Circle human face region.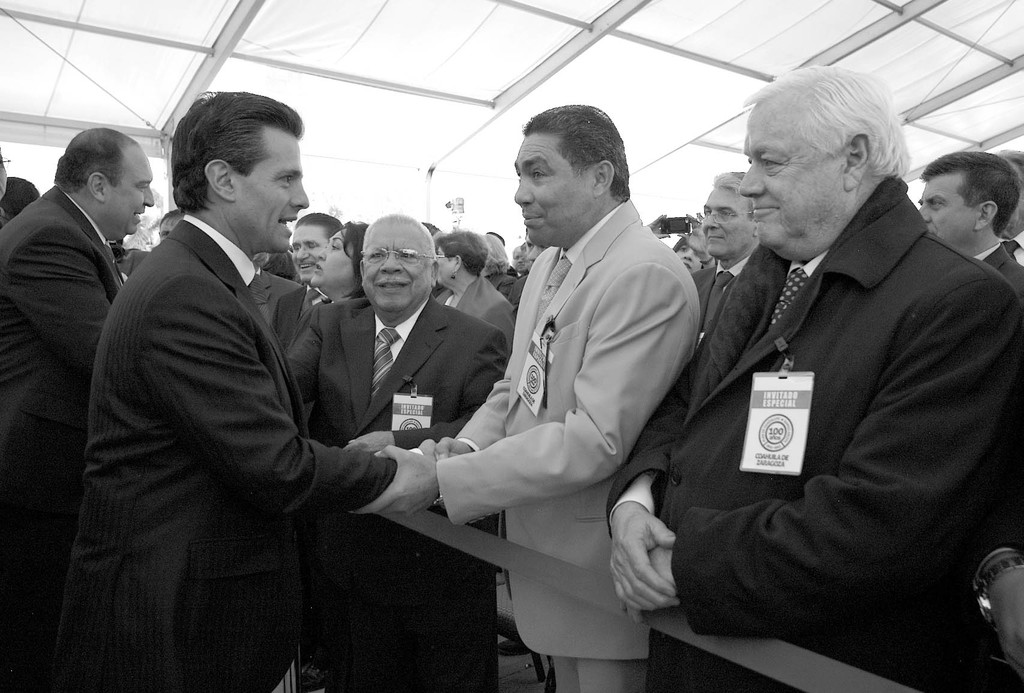
Region: select_region(740, 97, 849, 263).
